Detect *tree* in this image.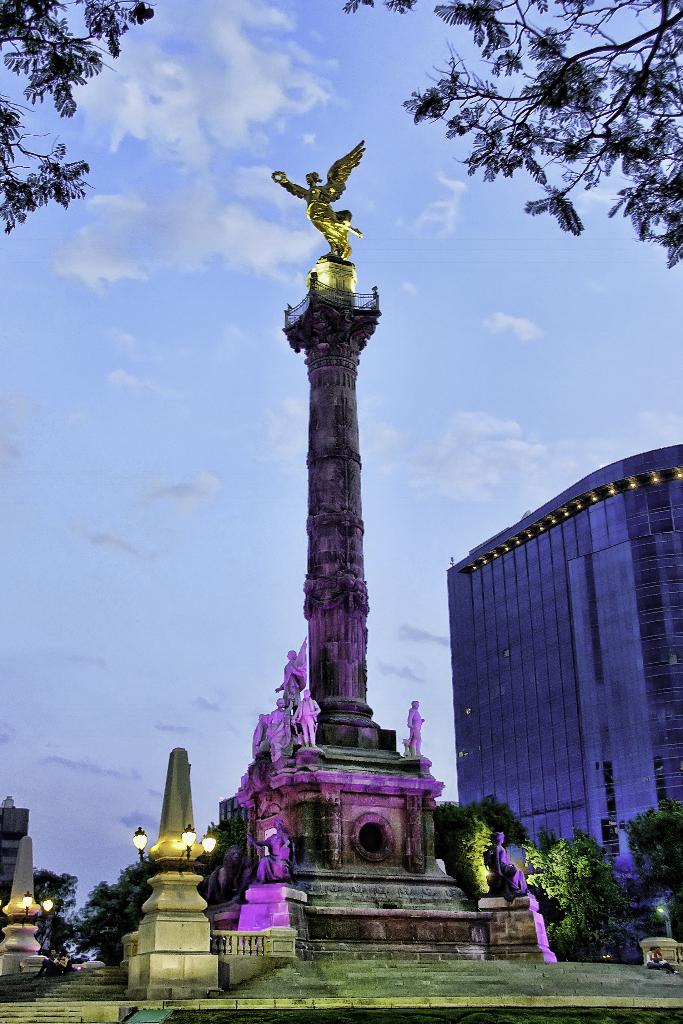
Detection: <bbox>537, 844, 646, 941</bbox>.
